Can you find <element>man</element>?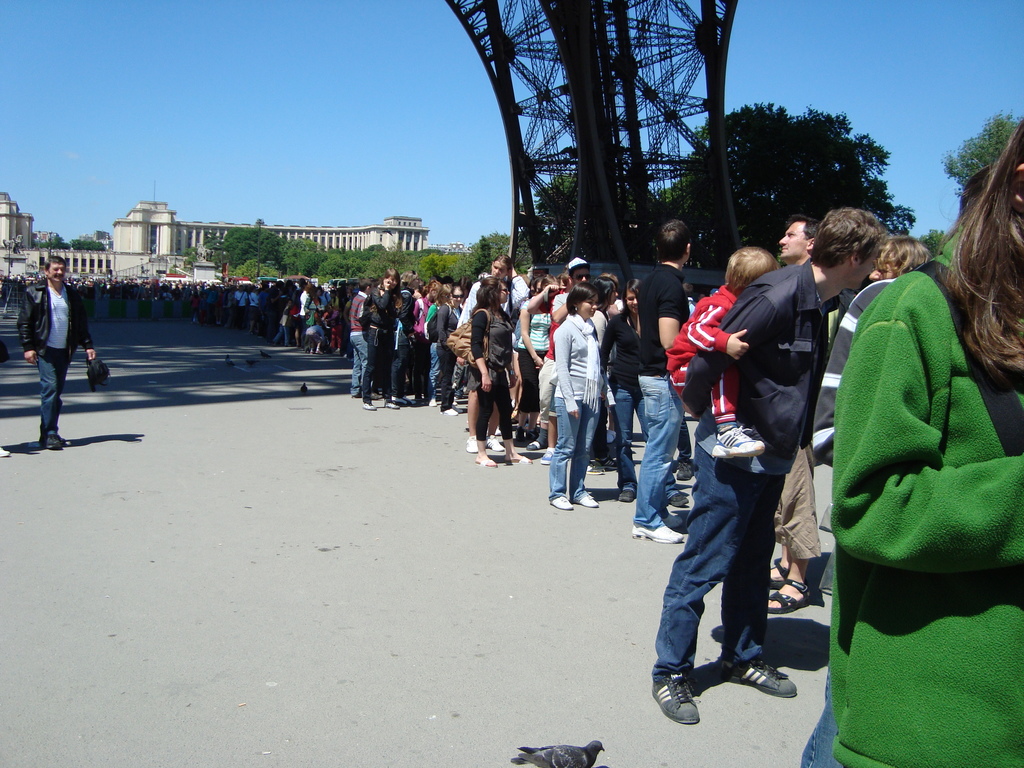
Yes, bounding box: 346 278 374 397.
